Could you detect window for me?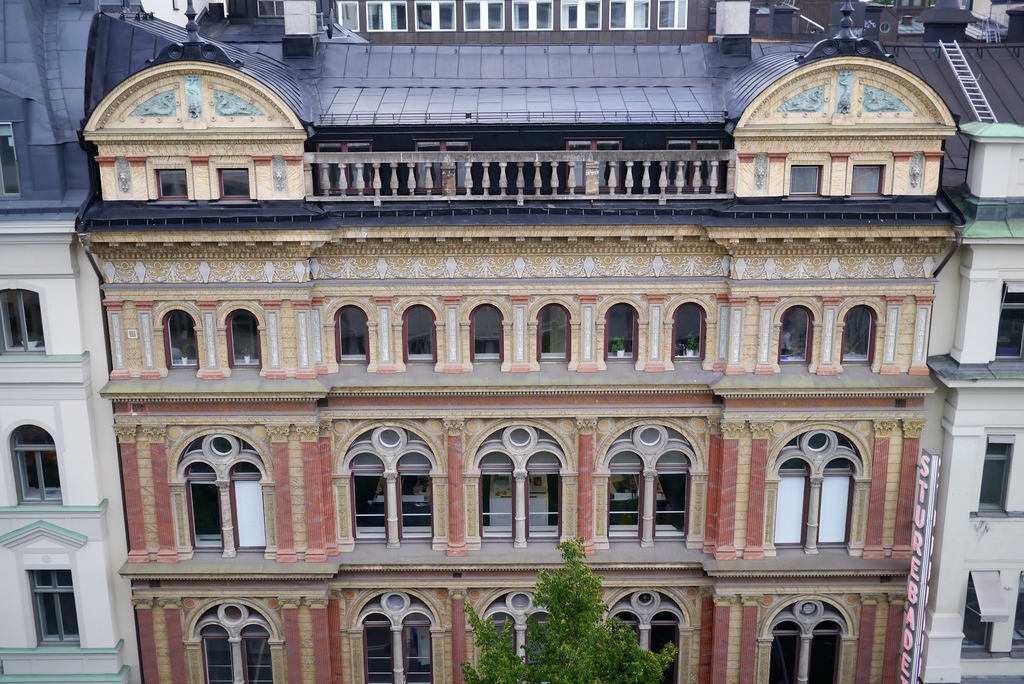
Detection result: x1=163 y1=312 x2=196 y2=377.
